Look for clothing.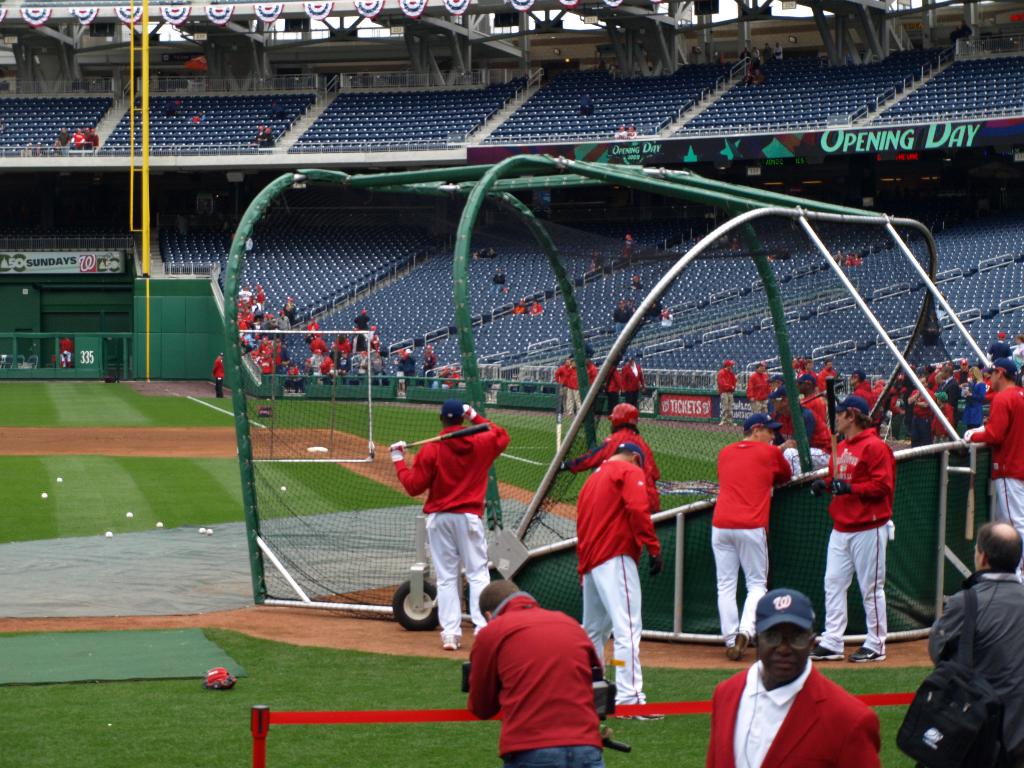
Found: left=607, top=367, right=623, bottom=413.
